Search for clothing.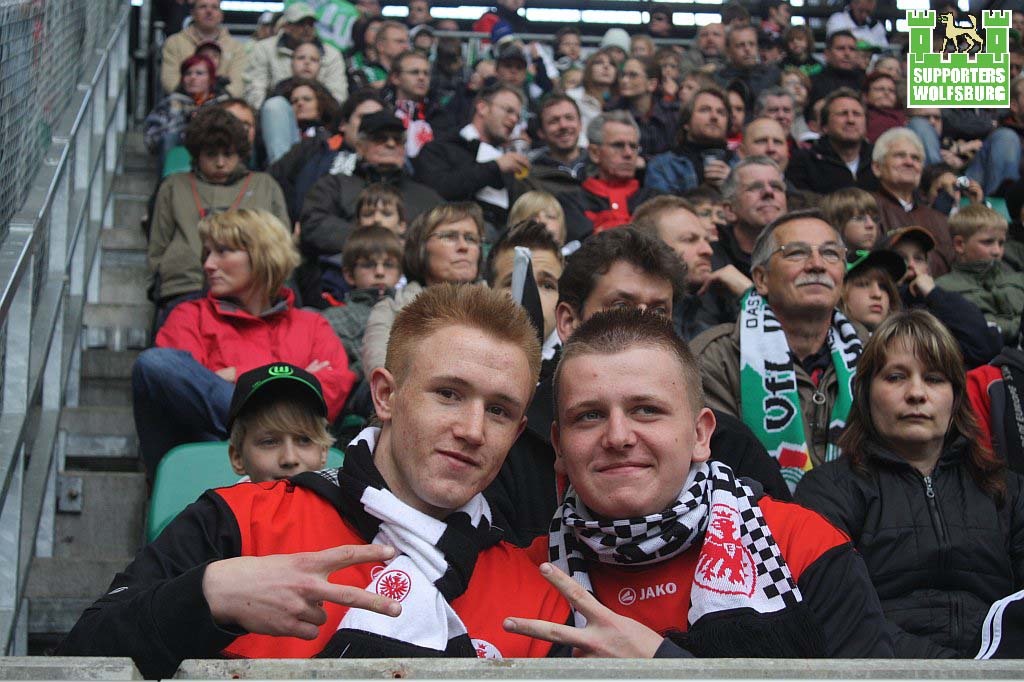
Found at bbox=[786, 138, 817, 179].
